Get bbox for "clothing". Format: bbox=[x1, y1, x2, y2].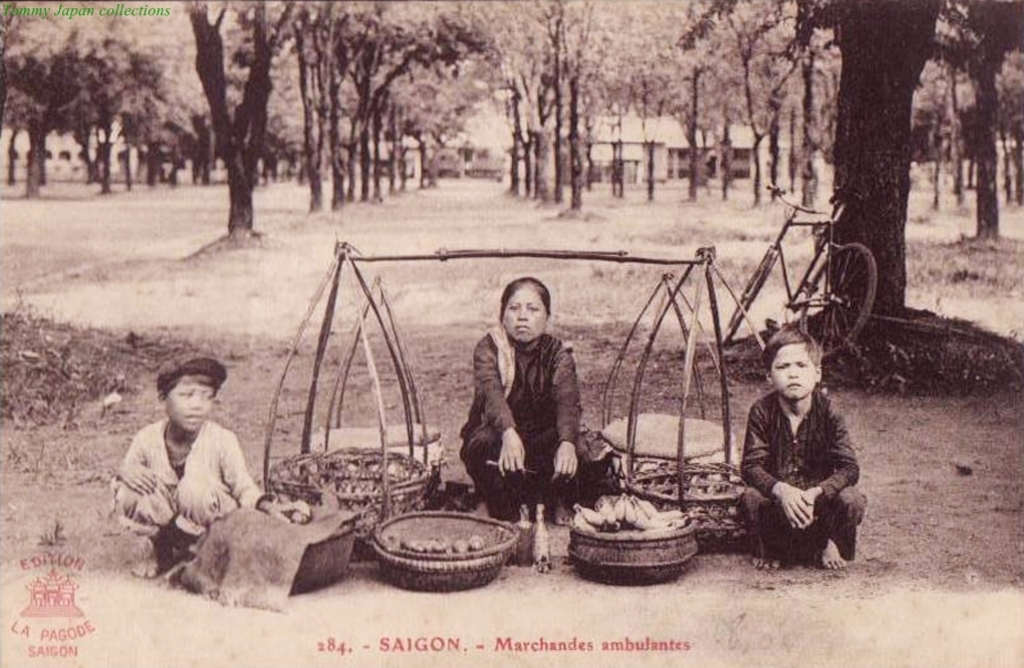
bbox=[109, 419, 272, 571].
